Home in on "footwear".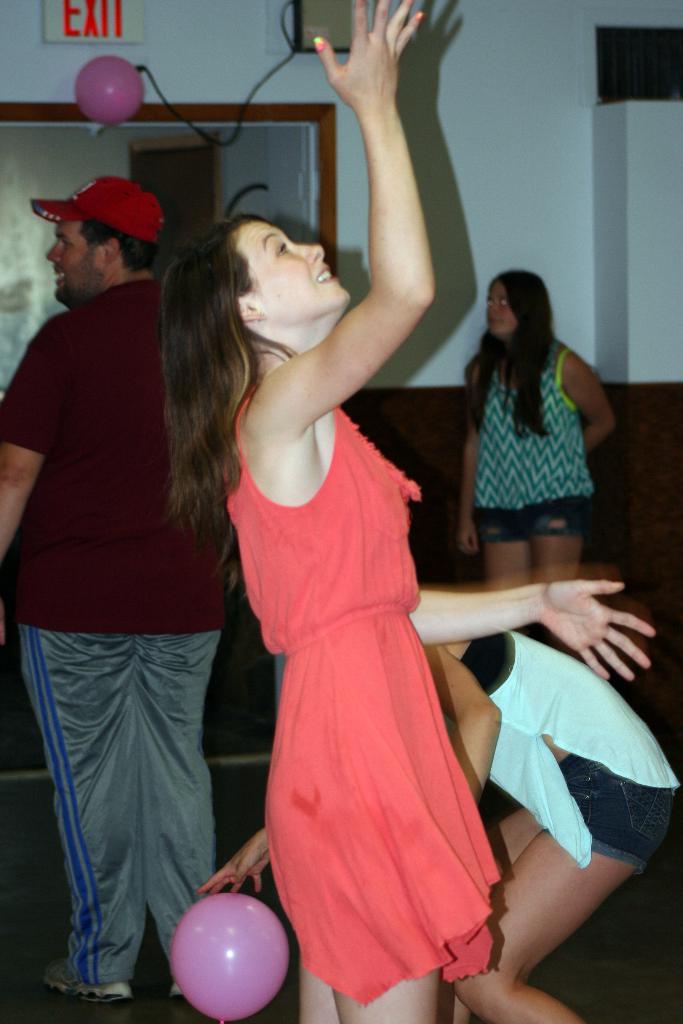
Homed in at select_region(47, 959, 134, 1000).
